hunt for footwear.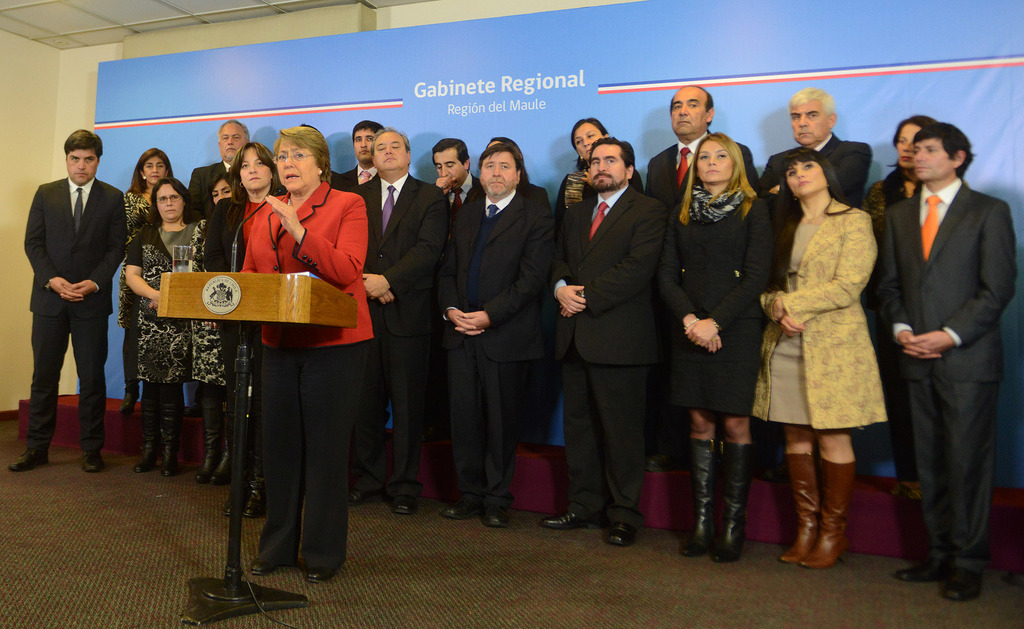
Hunted down at [251, 559, 273, 575].
